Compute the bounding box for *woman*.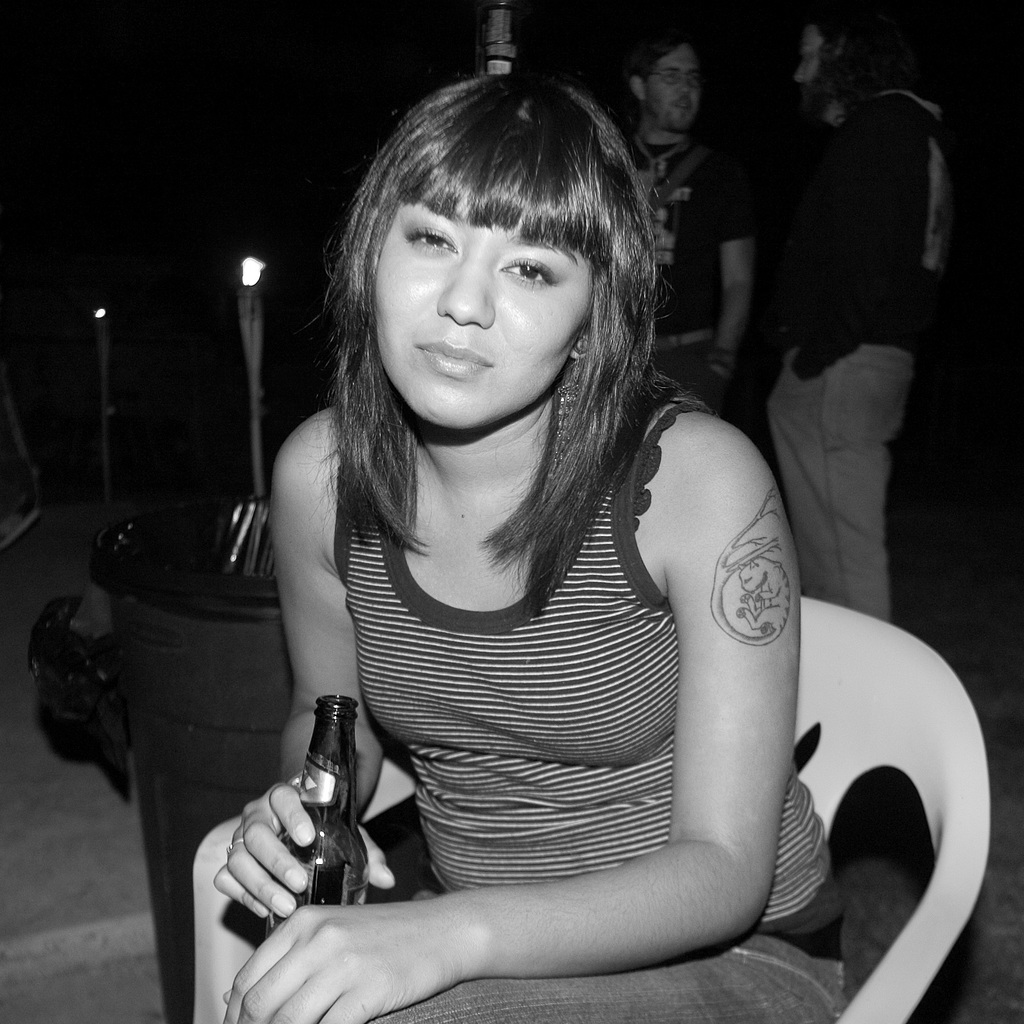
select_region(189, 12, 943, 1023).
